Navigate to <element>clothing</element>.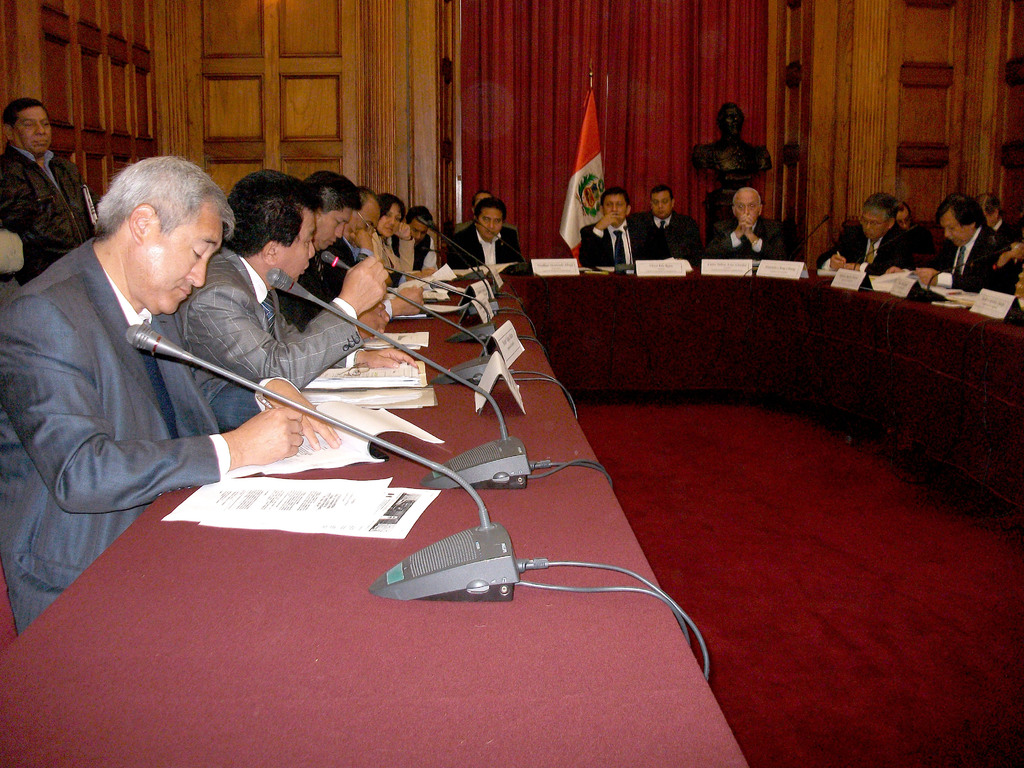
Navigation target: {"x1": 928, "y1": 236, "x2": 993, "y2": 294}.
